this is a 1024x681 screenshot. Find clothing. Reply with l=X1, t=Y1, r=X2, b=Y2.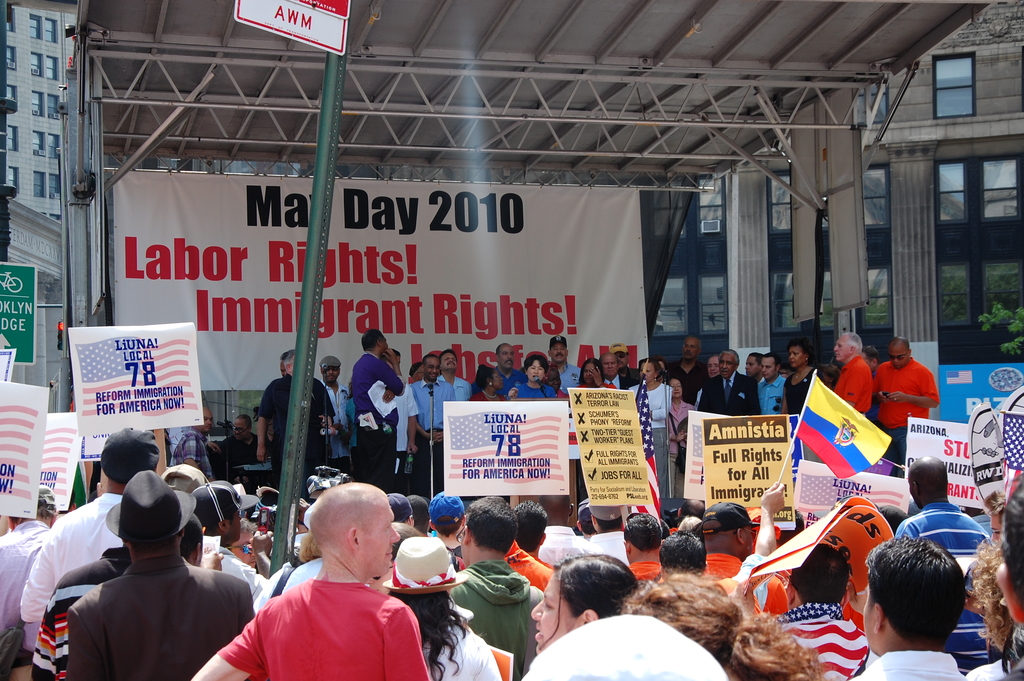
l=875, t=361, r=934, b=455.
